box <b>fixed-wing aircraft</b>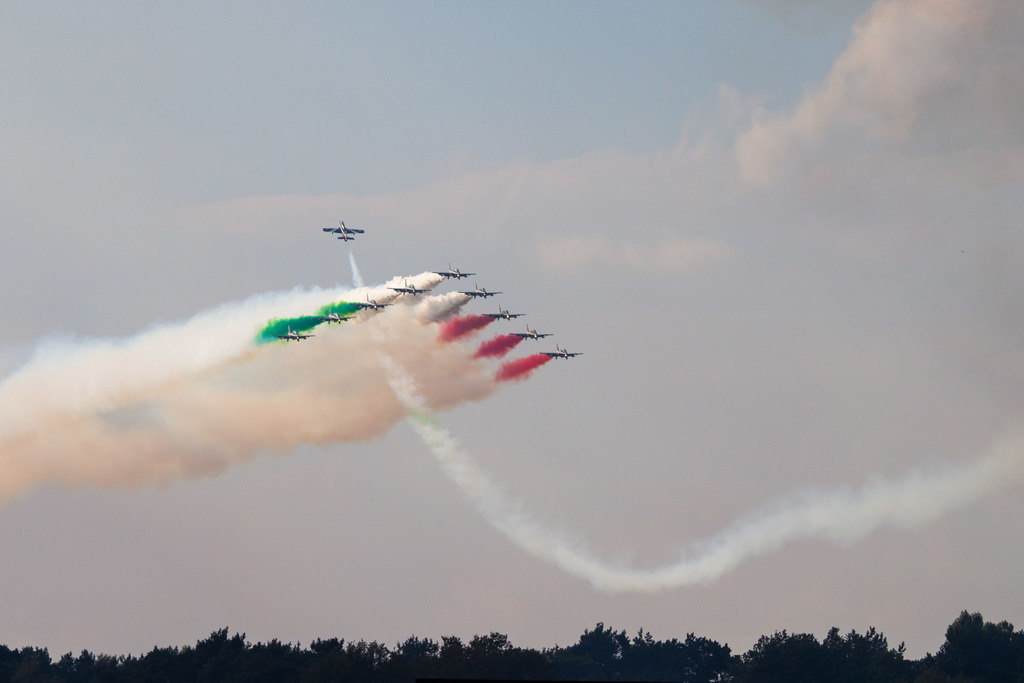
left=323, top=220, right=366, bottom=243
